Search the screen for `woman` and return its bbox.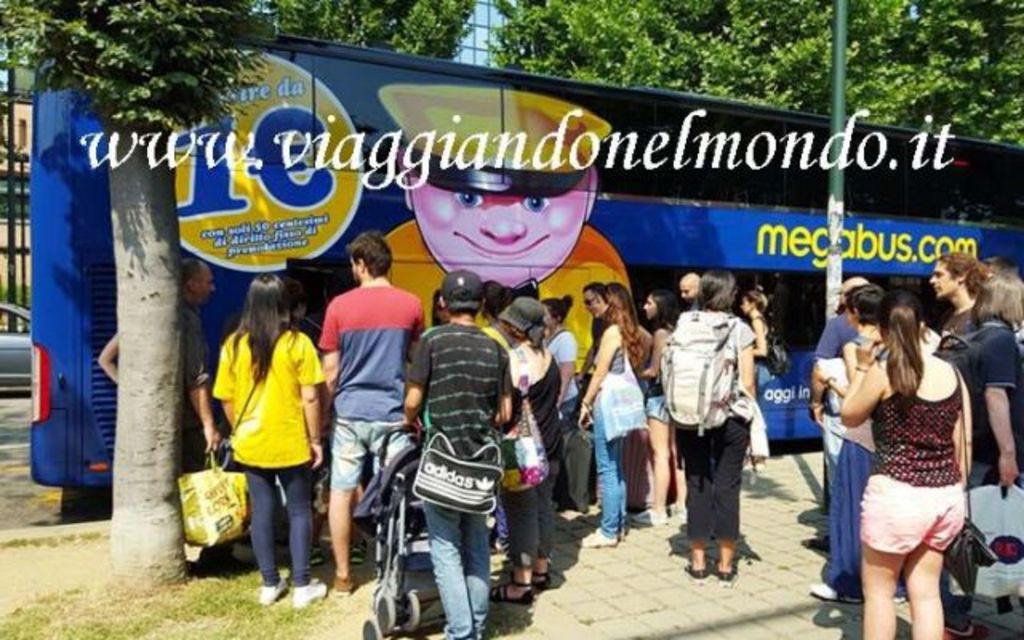
Found: bbox=[947, 272, 1022, 614].
